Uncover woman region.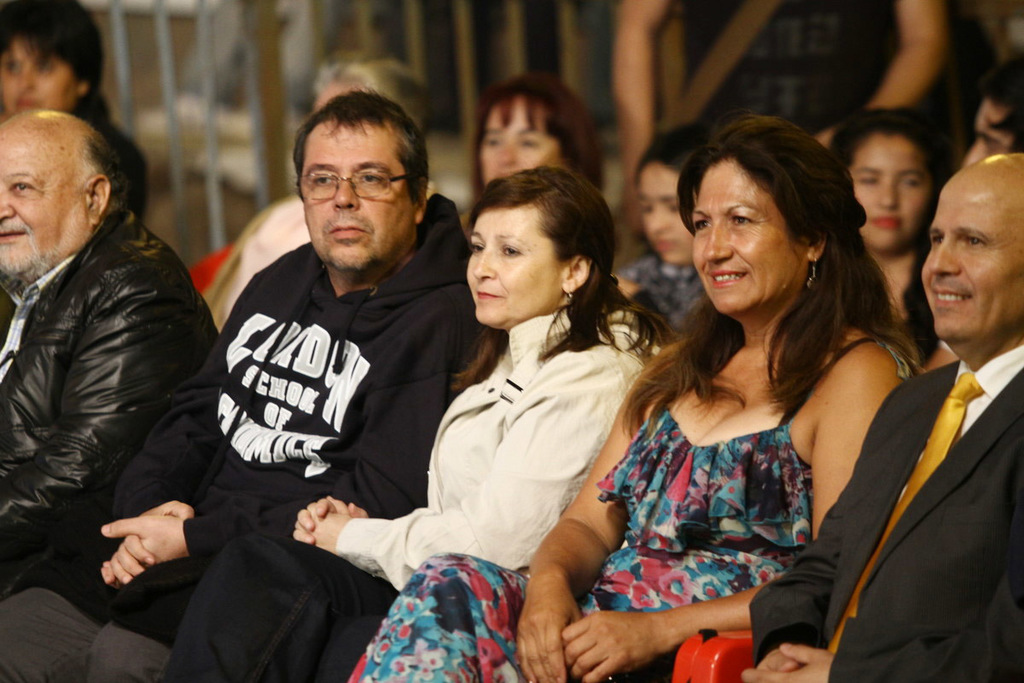
Uncovered: <bbox>465, 74, 610, 216</bbox>.
